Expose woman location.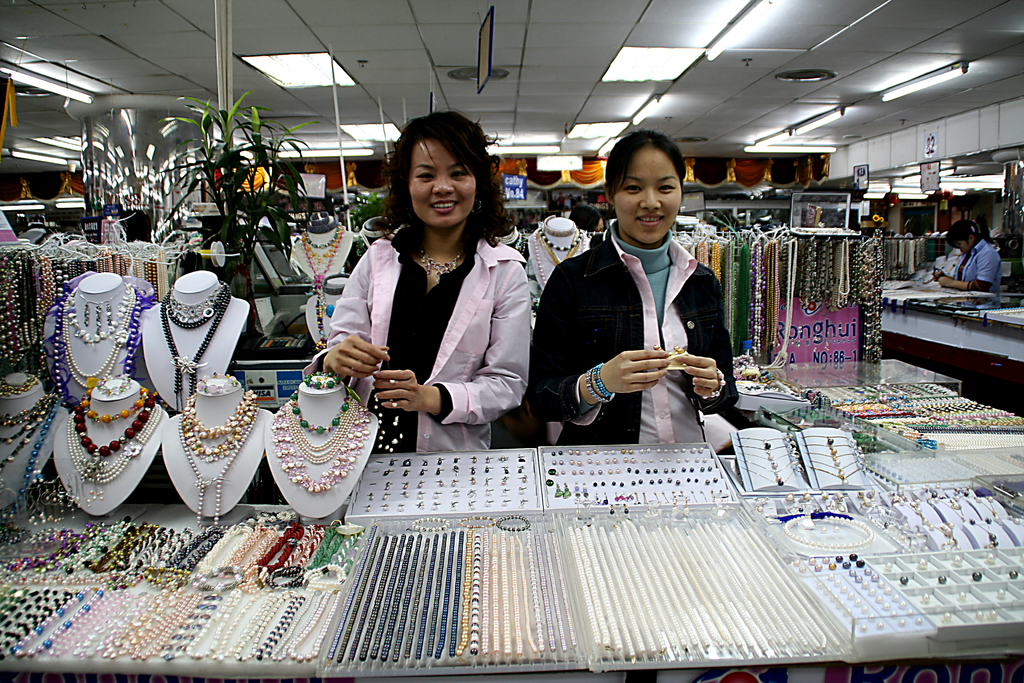
Exposed at region(322, 129, 538, 482).
